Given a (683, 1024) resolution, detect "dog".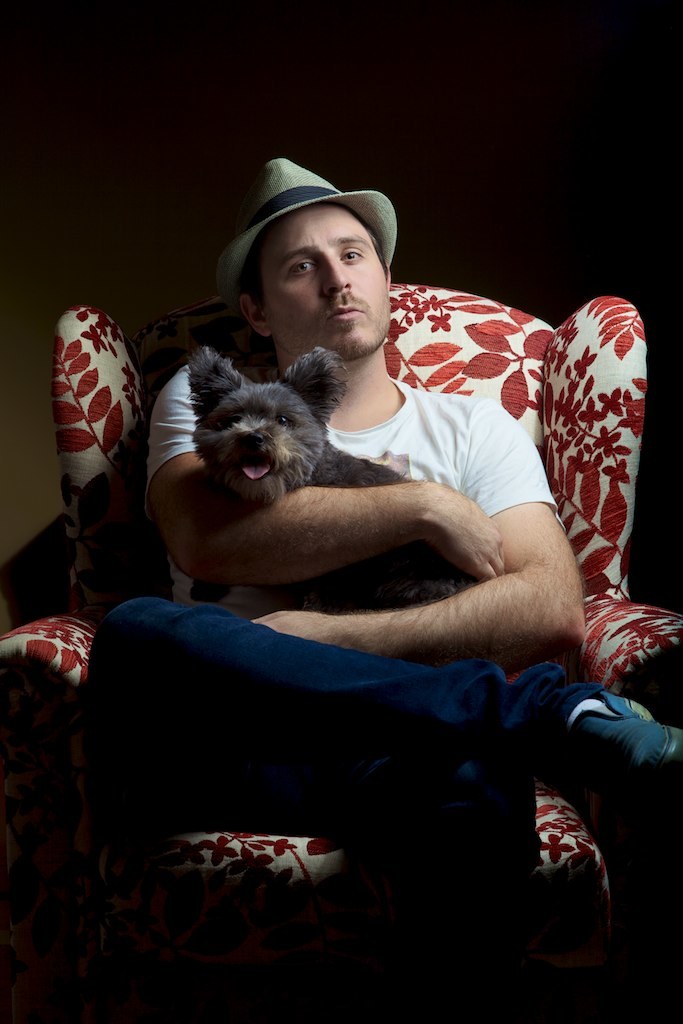
{"x1": 178, "y1": 350, "x2": 472, "y2": 619}.
